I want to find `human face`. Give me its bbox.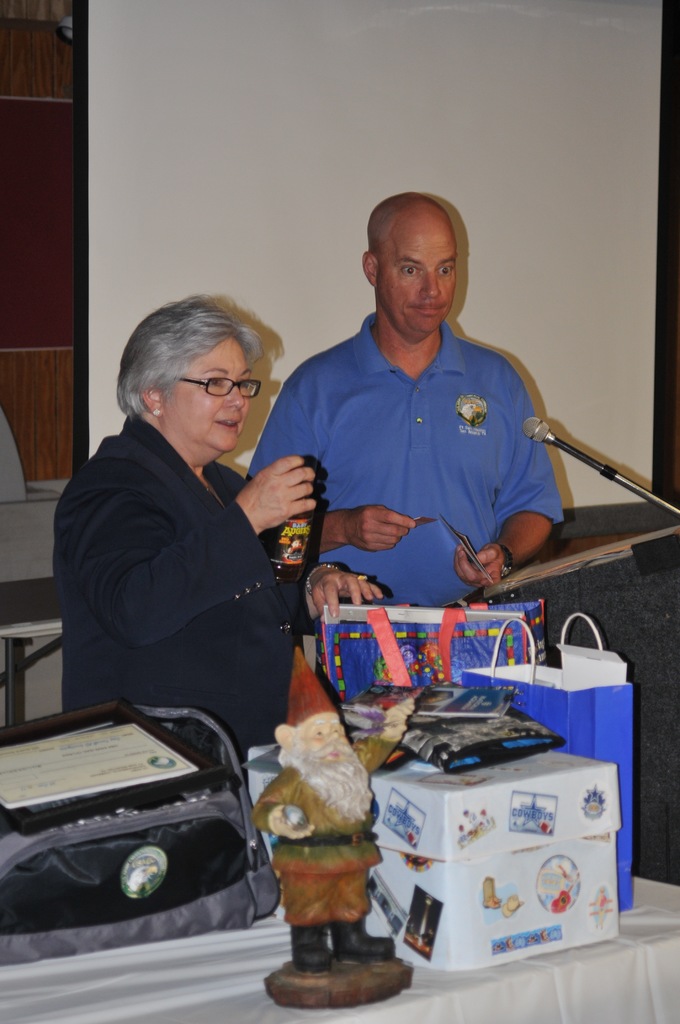
x1=165, y1=339, x2=251, y2=451.
